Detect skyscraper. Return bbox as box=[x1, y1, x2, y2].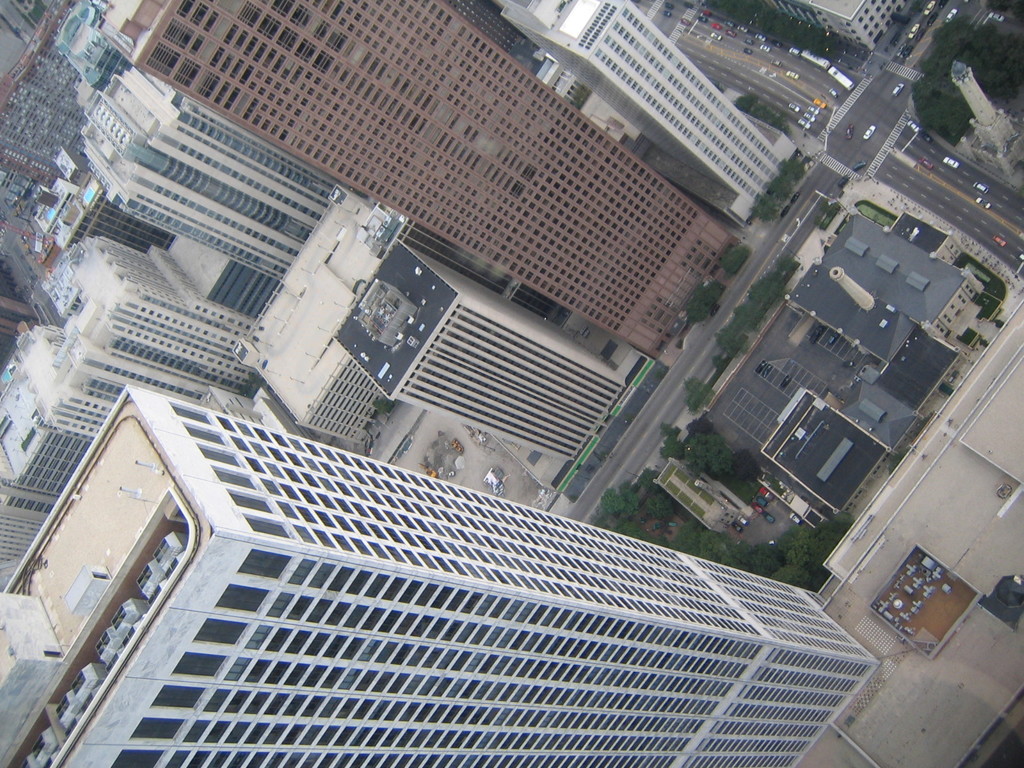
box=[97, 1, 742, 364].
